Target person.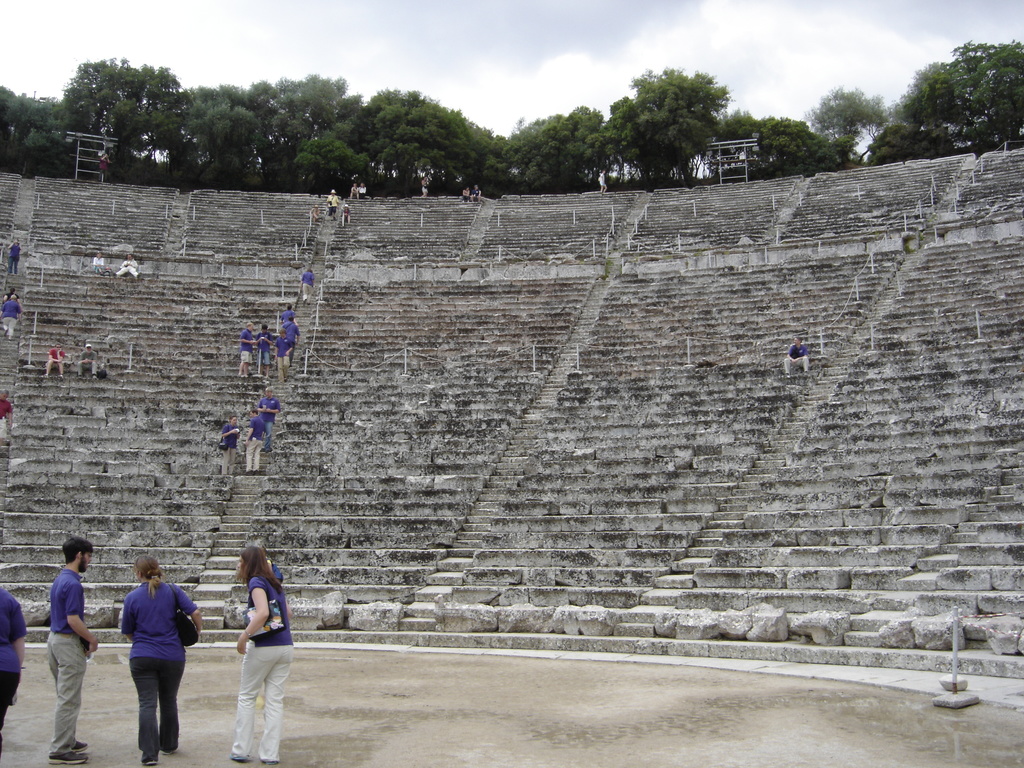
Target region: <bbox>230, 546, 293, 764</bbox>.
